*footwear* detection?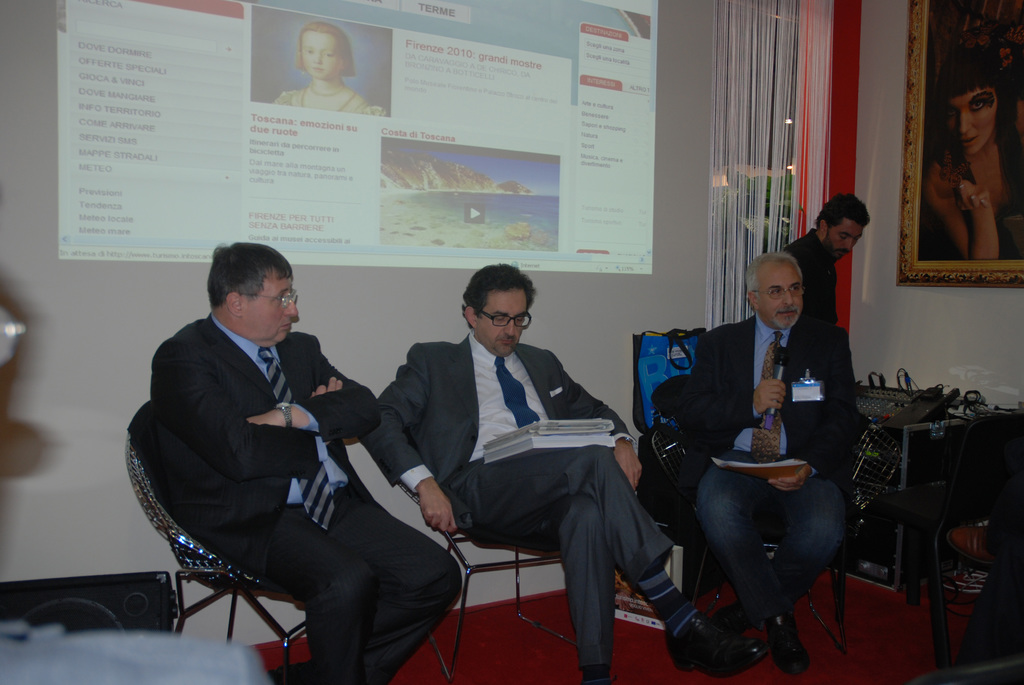
<region>764, 610, 811, 678</region>
